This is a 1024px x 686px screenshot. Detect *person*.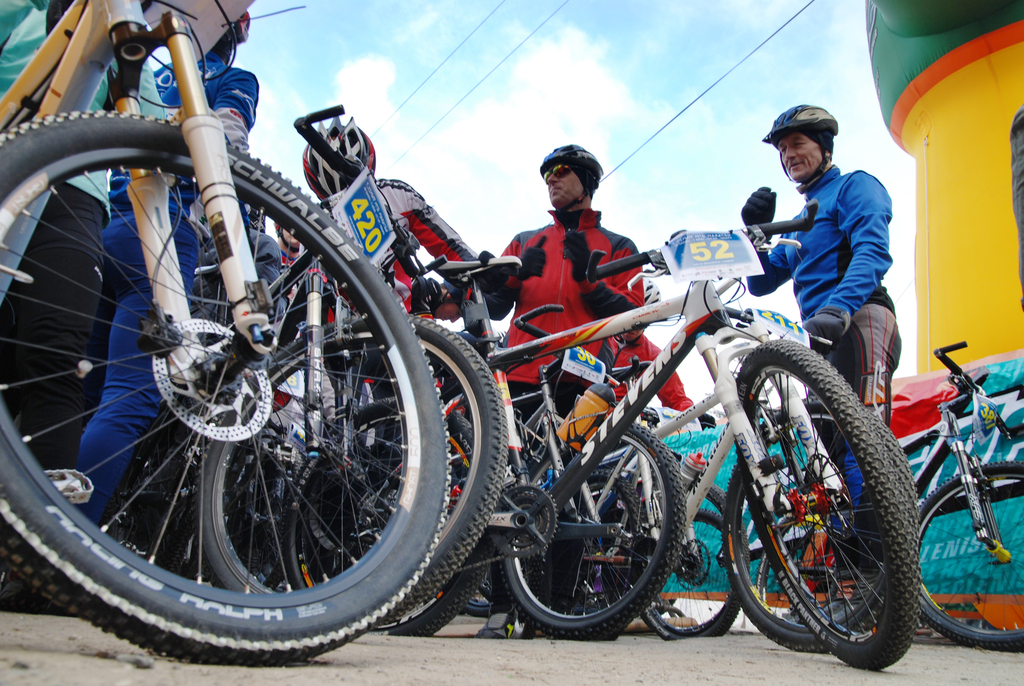
{"x1": 495, "y1": 143, "x2": 644, "y2": 376}.
